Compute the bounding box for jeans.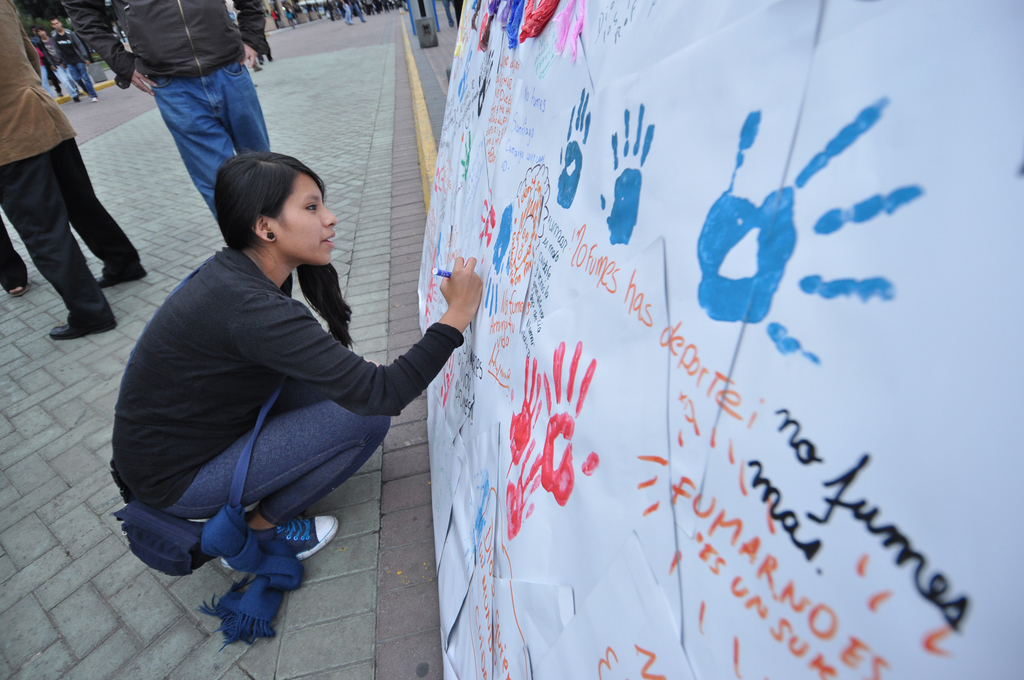
{"left": 158, "top": 396, "right": 390, "bottom": 529}.
